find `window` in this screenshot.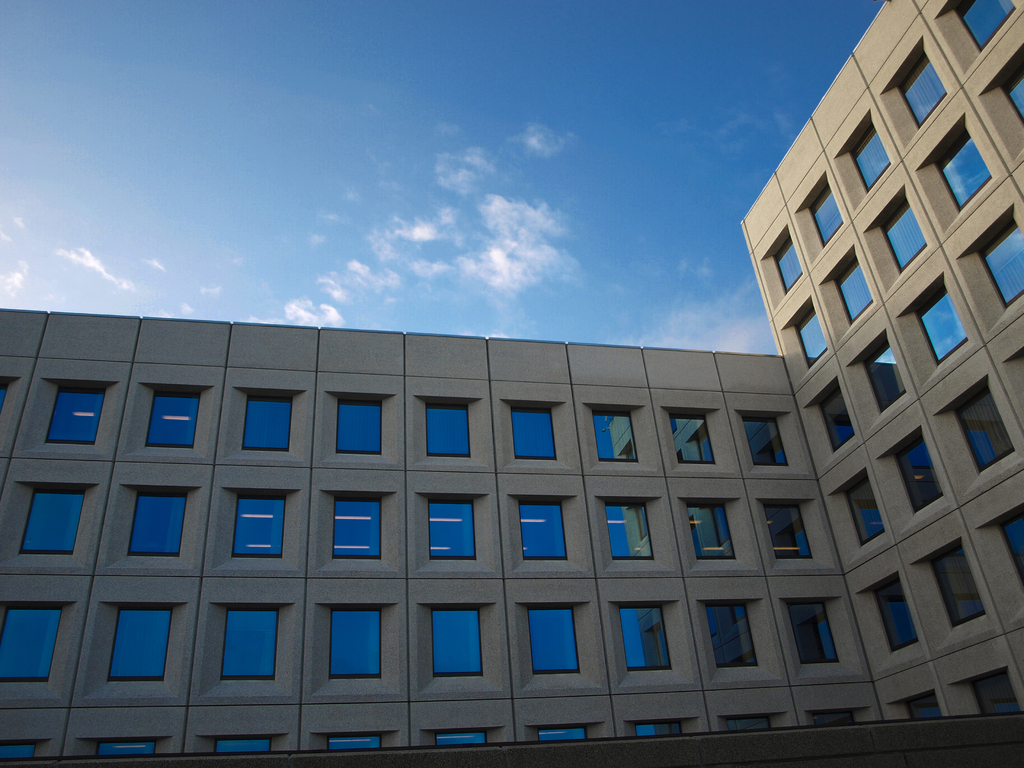
The bounding box for `window` is [left=635, top=725, right=687, bottom=740].
